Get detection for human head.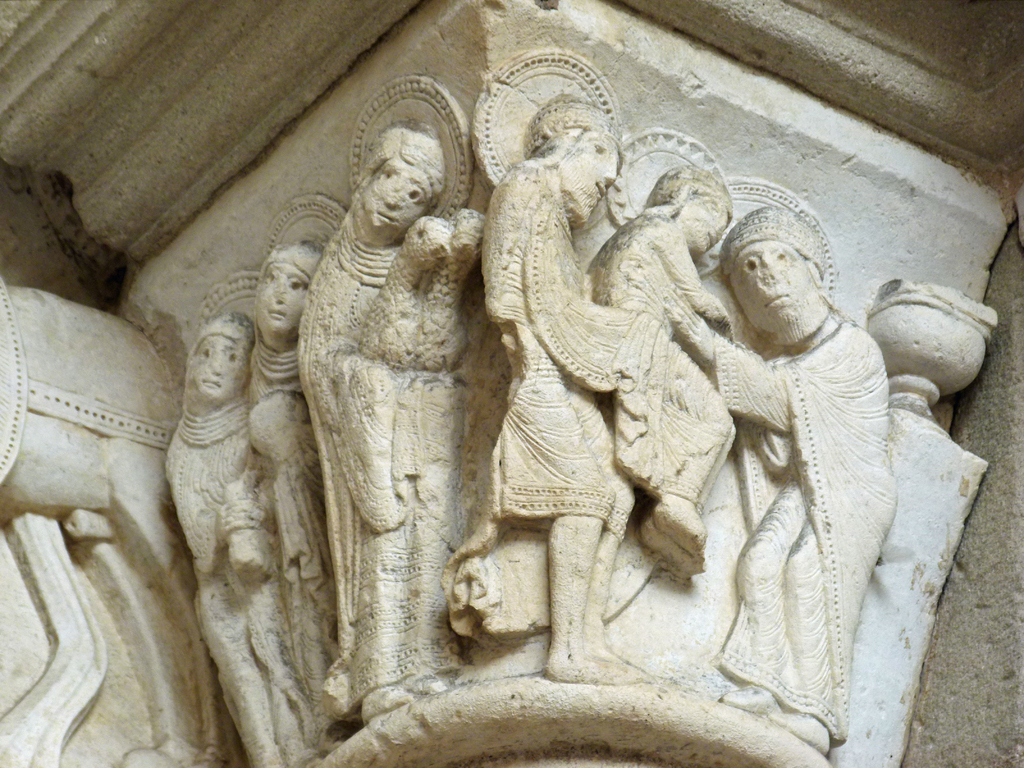
Detection: [722, 204, 825, 332].
